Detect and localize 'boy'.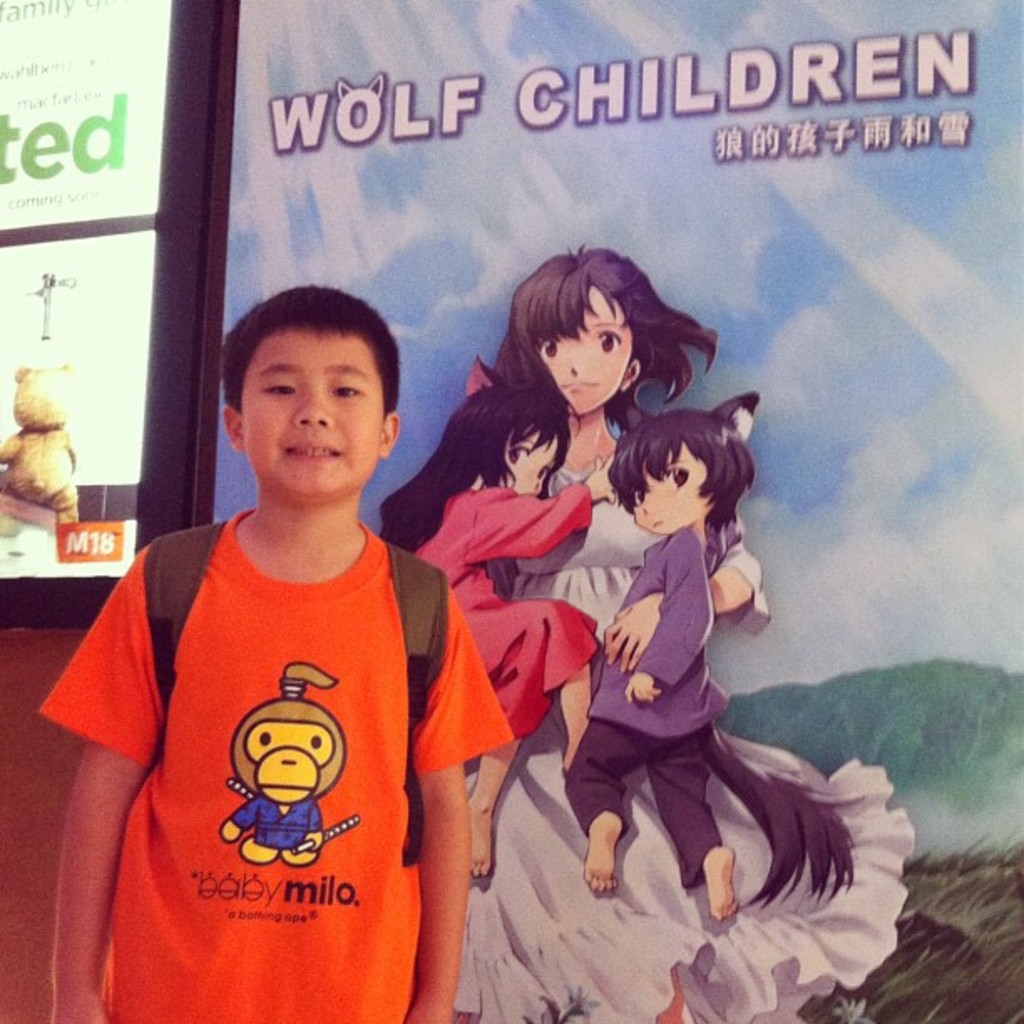
Localized at BBox(92, 293, 458, 1007).
